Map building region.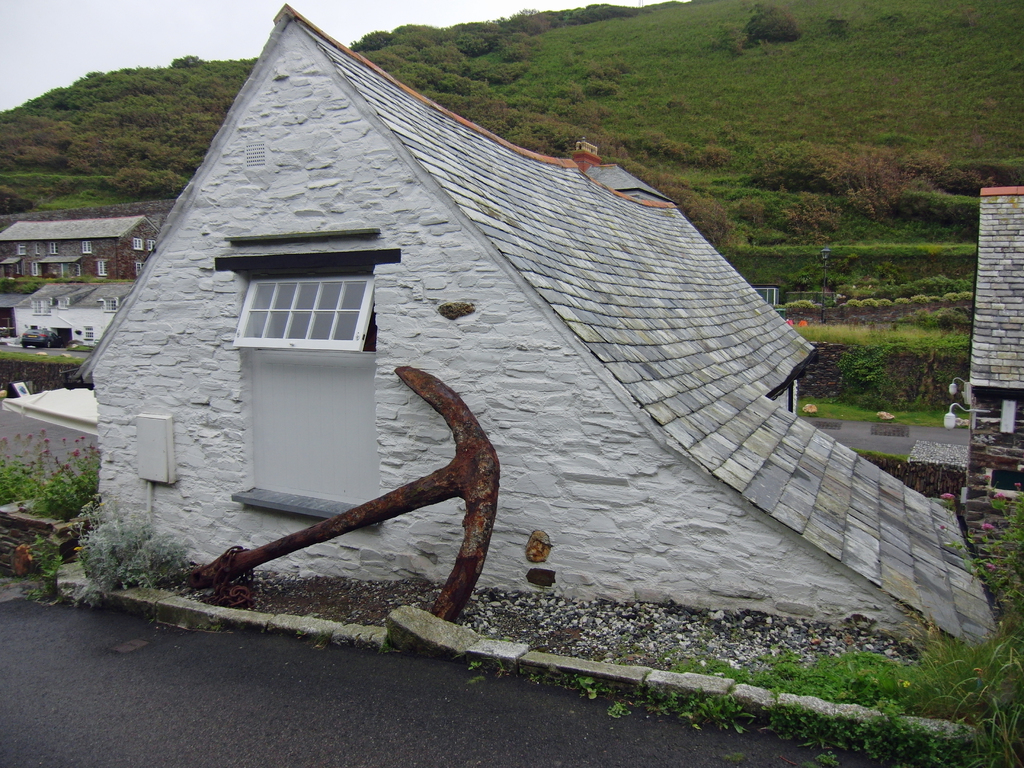
Mapped to region(10, 278, 131, 344).
